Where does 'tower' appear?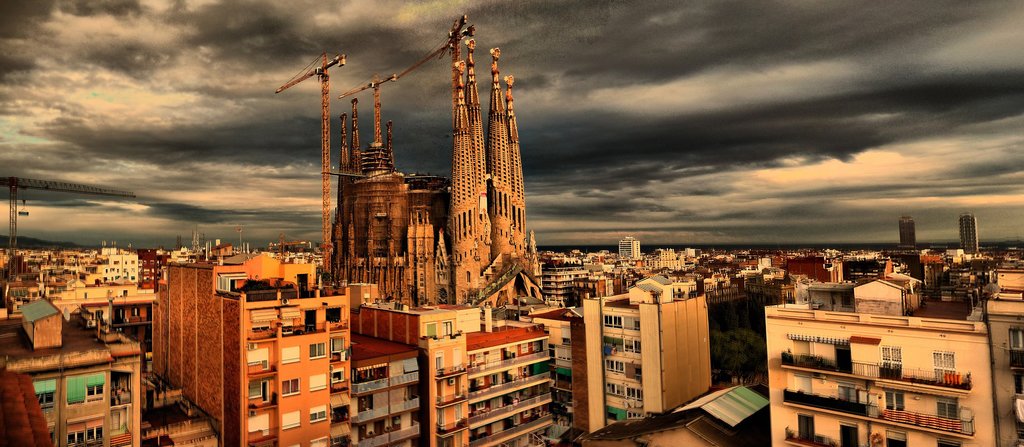
Appears at box=[262, 231, 305, 255].
